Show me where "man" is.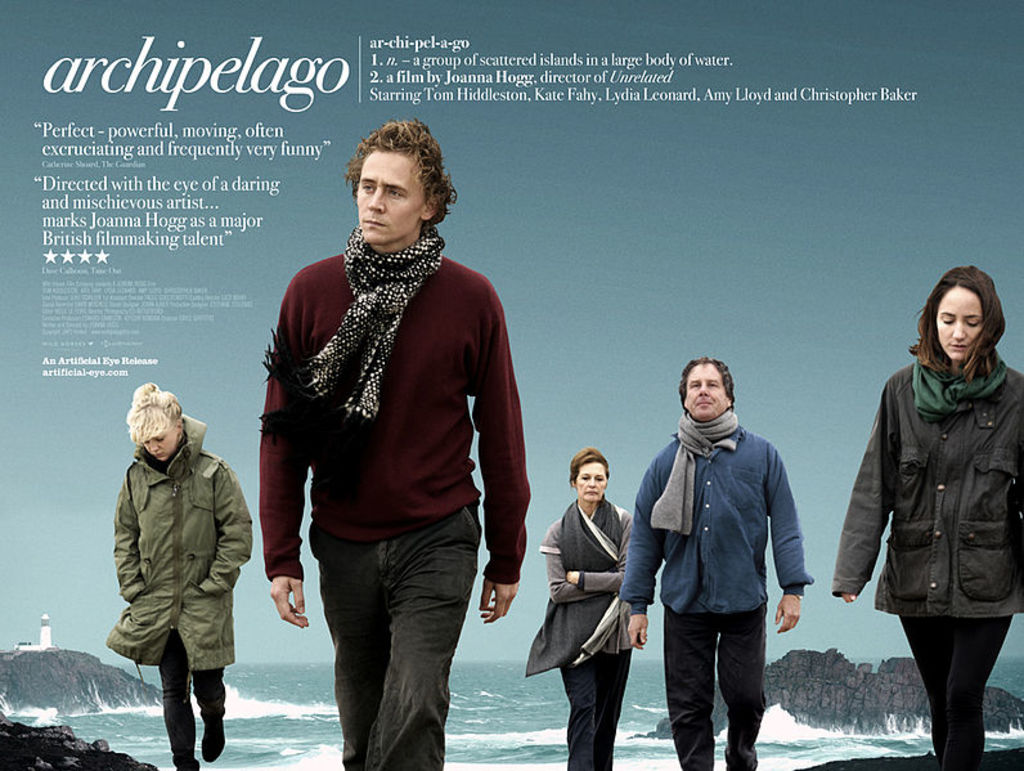
"man" is at region(616, 355, 814, 770).
